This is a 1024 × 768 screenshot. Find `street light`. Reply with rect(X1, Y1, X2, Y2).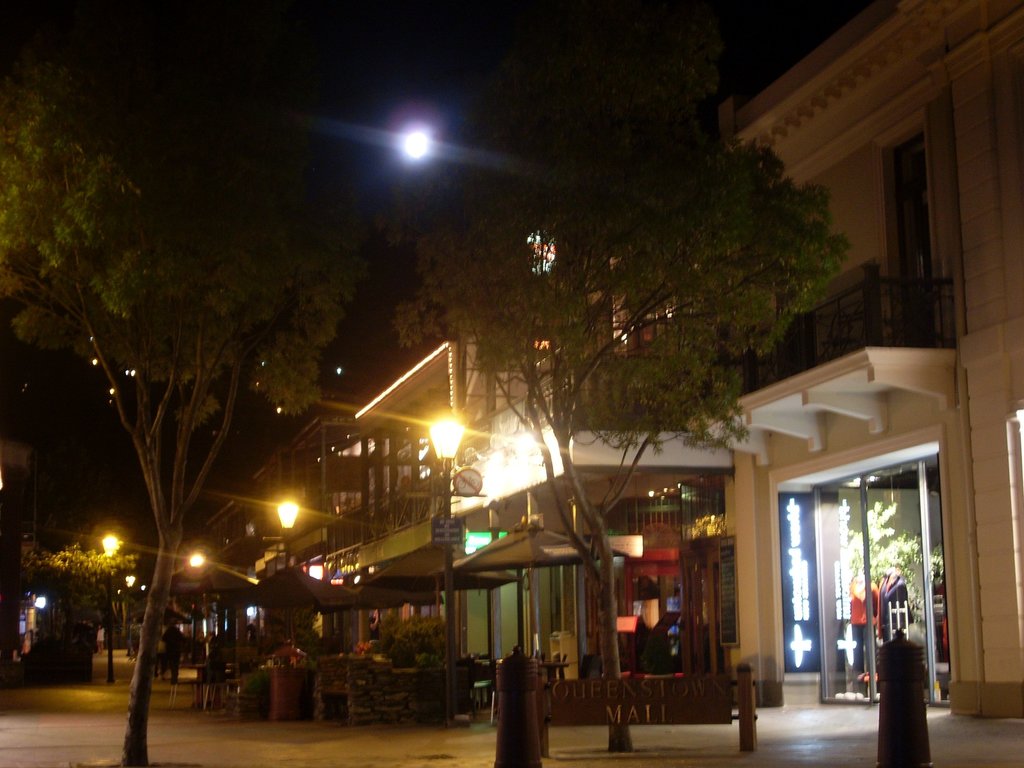
rect(362, 108, 454, 215).
